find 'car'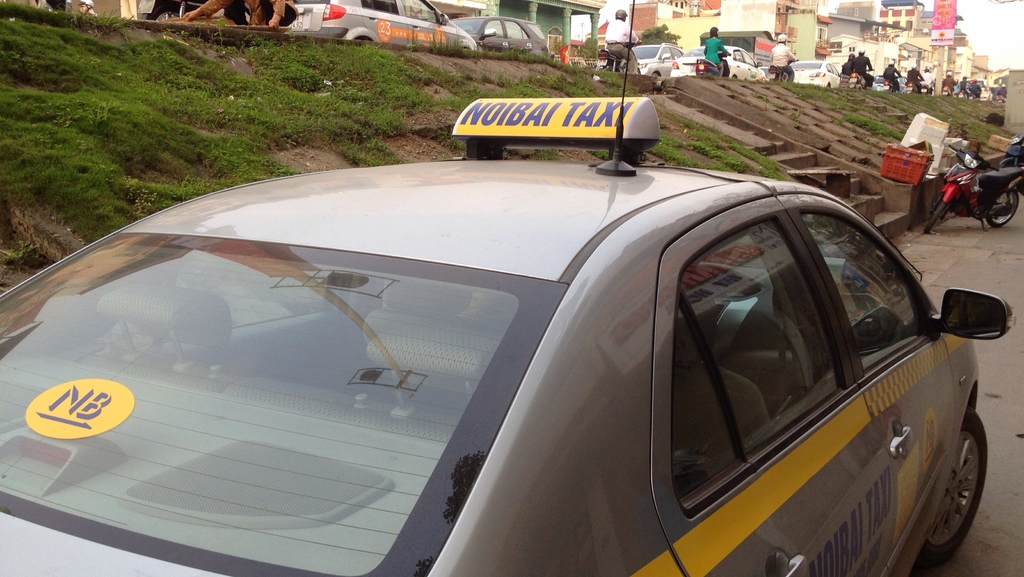
x1=0, y1=0, x2=1011, y2=576
